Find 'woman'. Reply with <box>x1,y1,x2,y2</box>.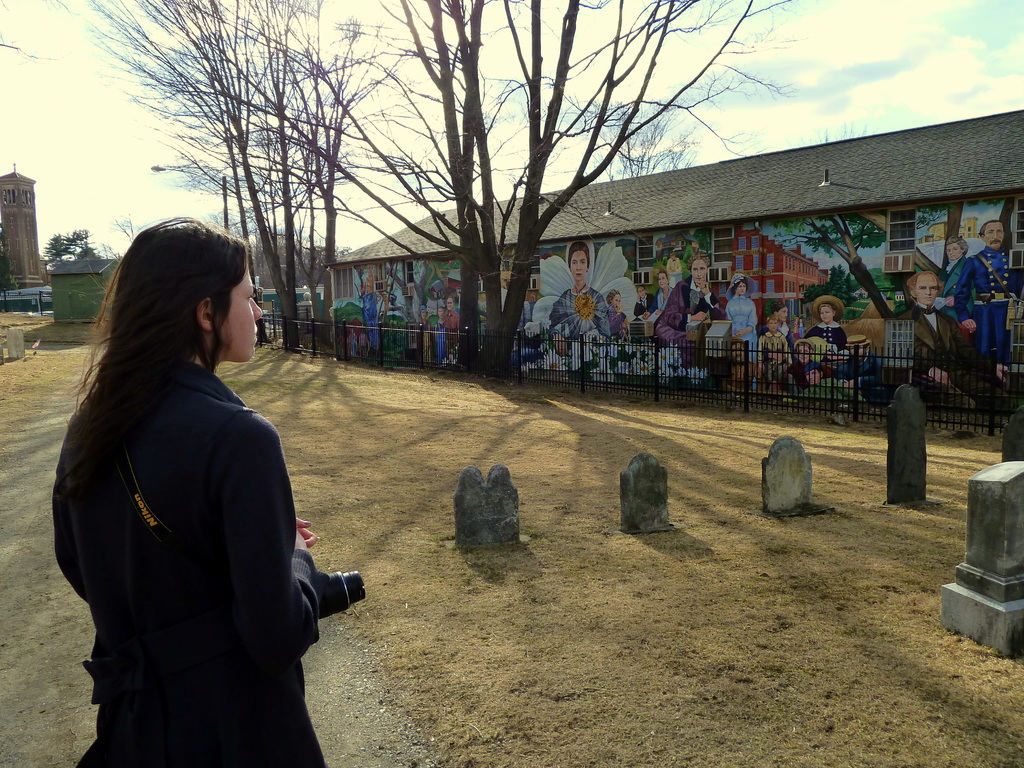
<box>606,291,627,342</box>.
